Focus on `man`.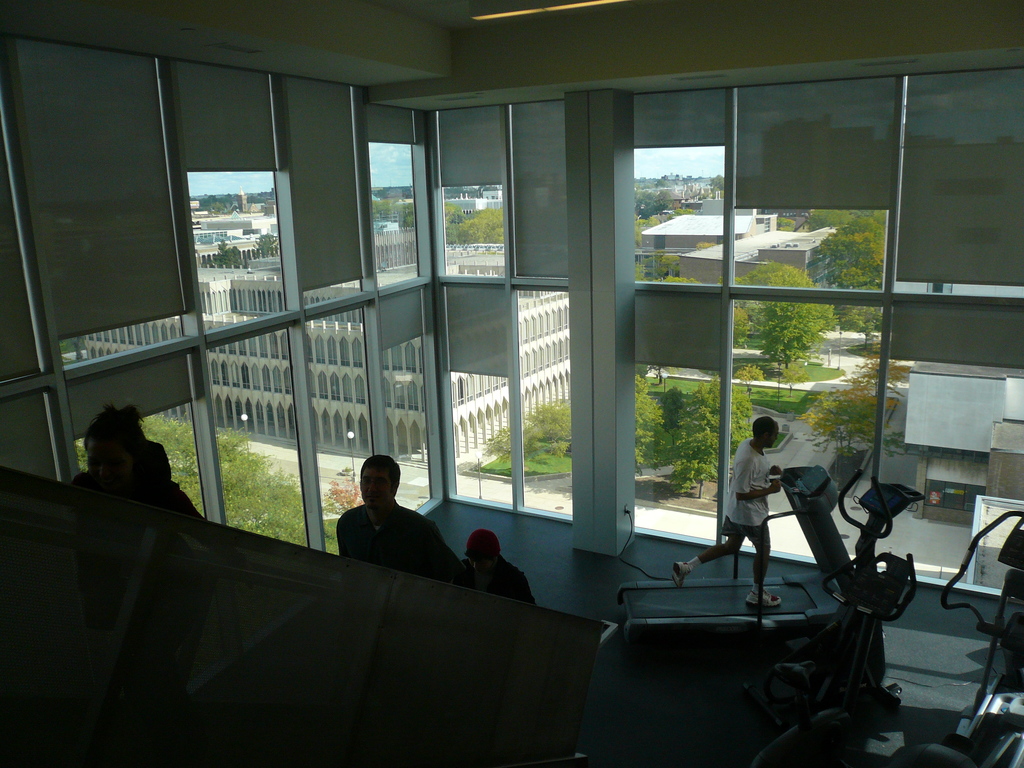
Focused at BBox(329, 460, 432, 577).
